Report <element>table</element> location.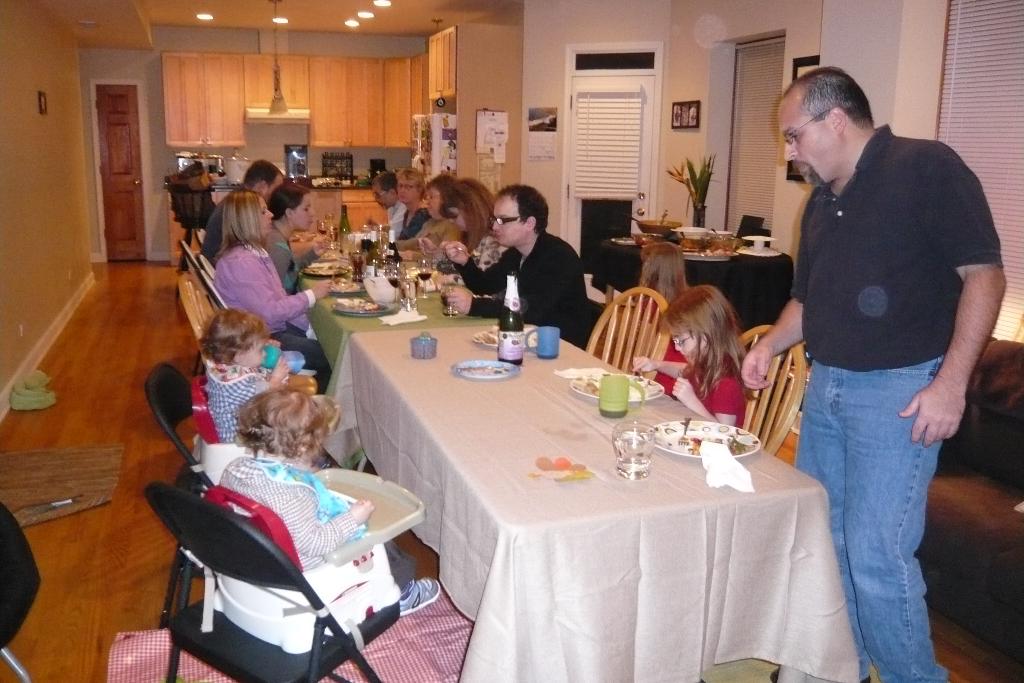
Report: [201,181,351,236].
